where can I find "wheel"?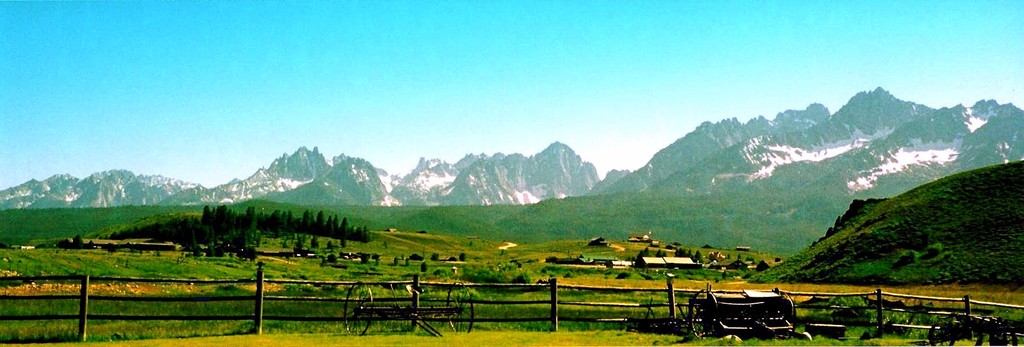
You can find it at region(688, 287, 717, 344).
